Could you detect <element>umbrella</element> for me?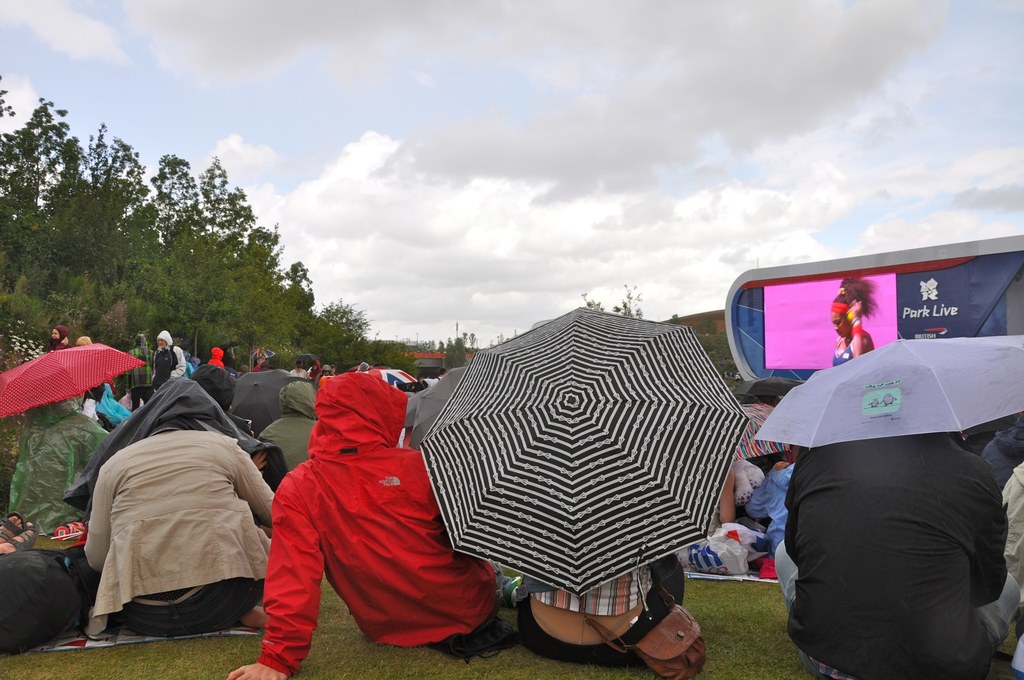
Detection result: l=0, t=343, r=147, b=420.
